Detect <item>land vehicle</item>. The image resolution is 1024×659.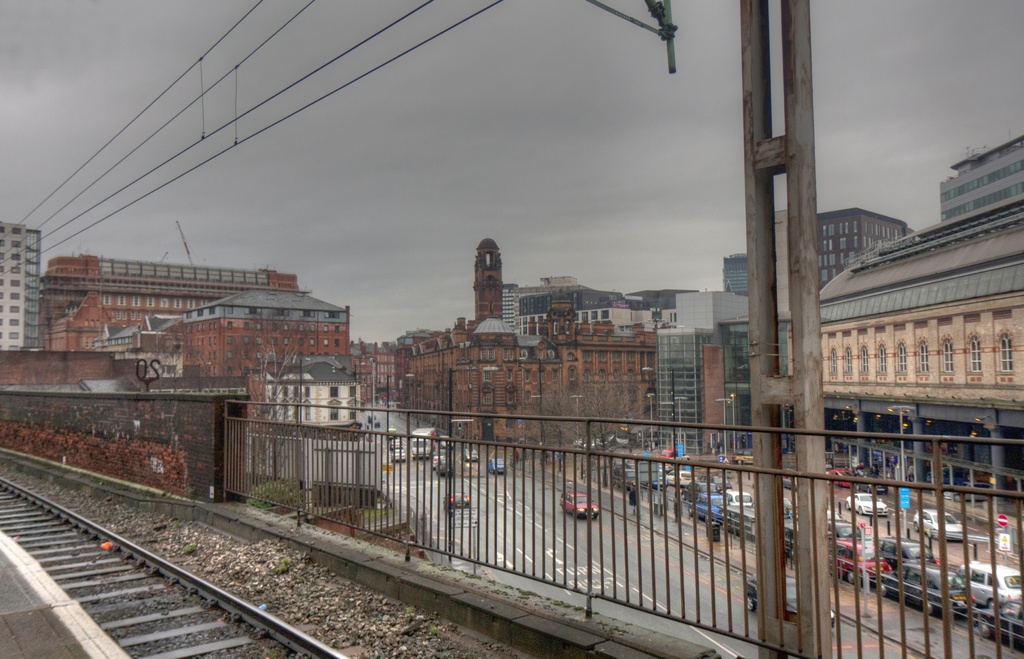
(left=370, top=418, right=382, bottom=429).
